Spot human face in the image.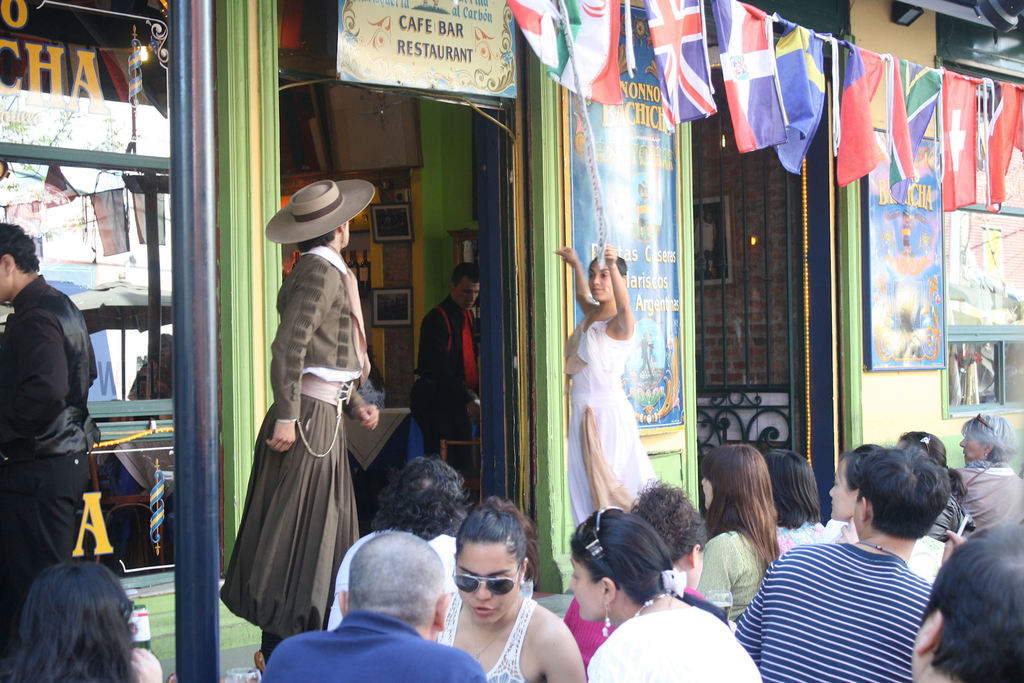
human face found at 699/473/714/511.
